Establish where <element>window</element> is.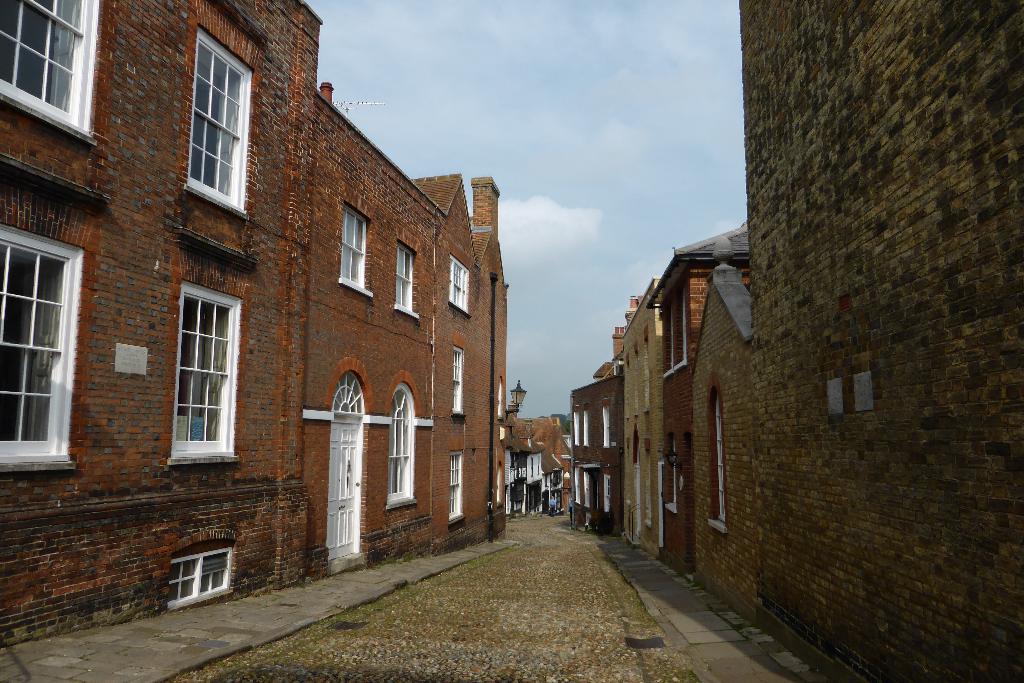
Established at box=[335, 198, 367, 304].
